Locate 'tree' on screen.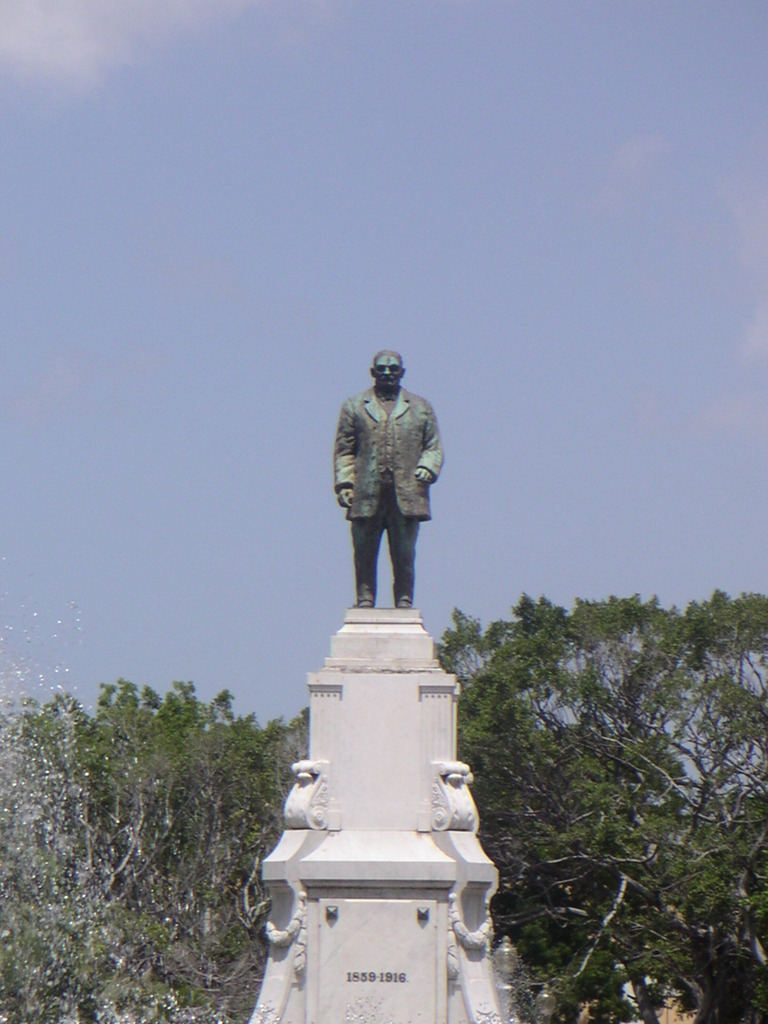
On screen at l=431, t=593, r=767, b=1023.
